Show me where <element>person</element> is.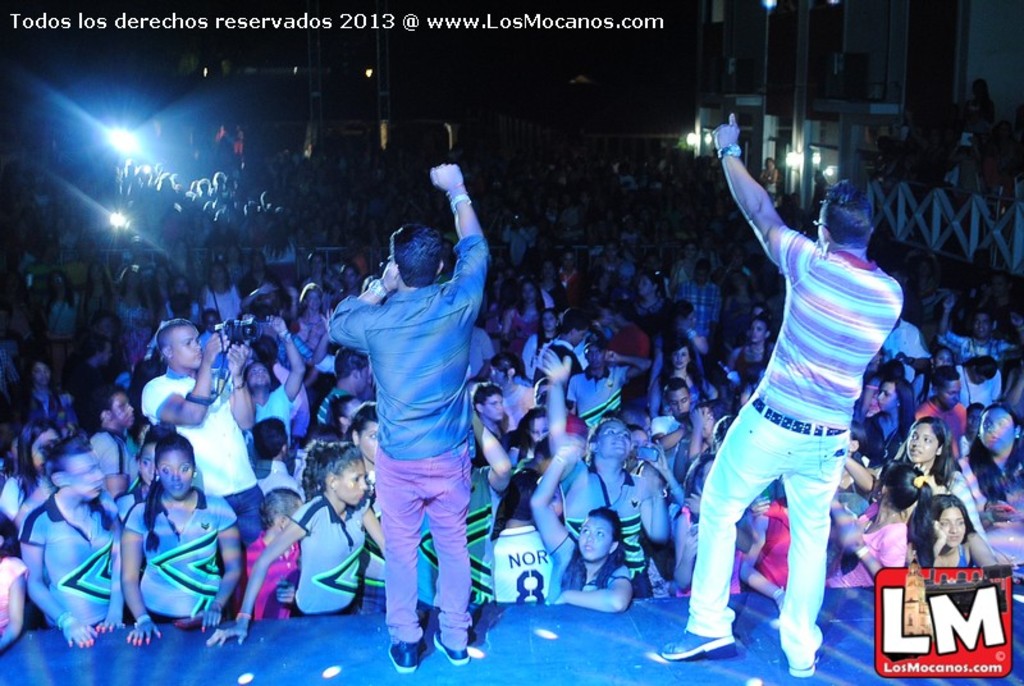
<element>person</element> is at <bbox>977, 274, 1021, 323</bbox>.
